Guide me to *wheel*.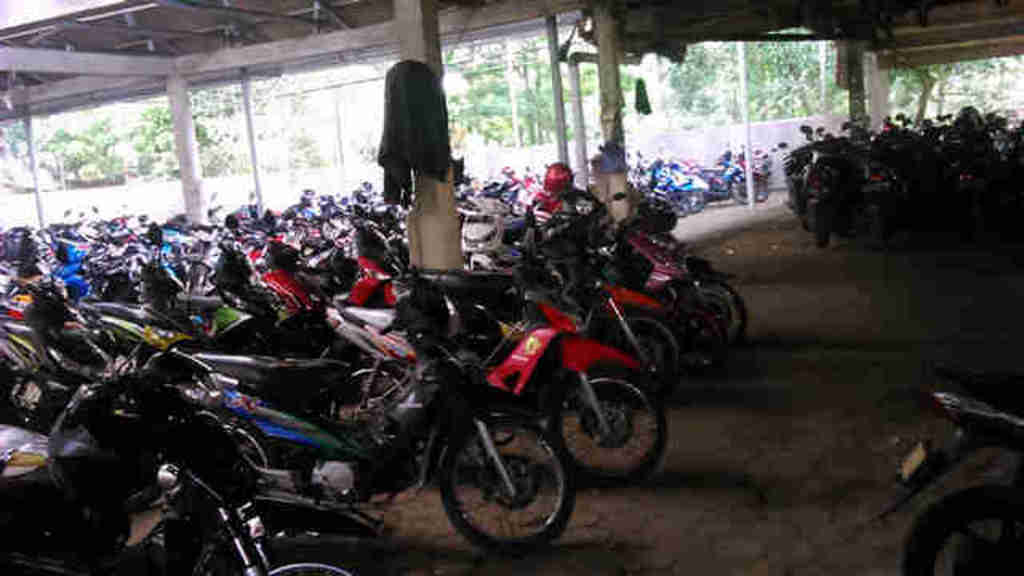
Guidance: (left=590, top=307, right=691, bottom=402).
